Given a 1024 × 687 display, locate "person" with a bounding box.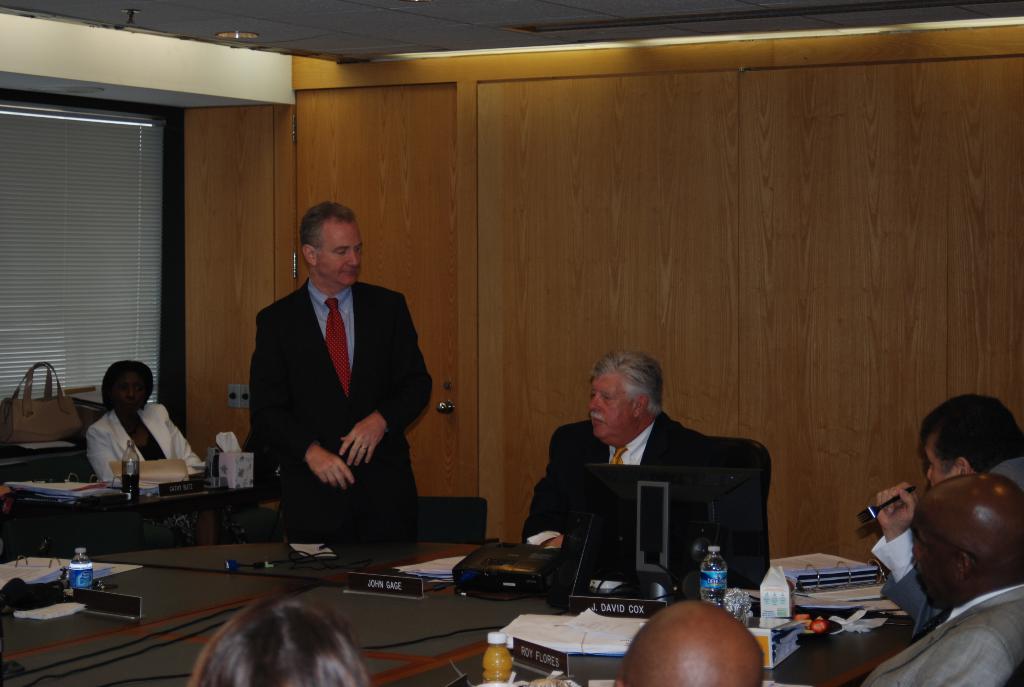
Located: box=[84, 358, 210, 482].
